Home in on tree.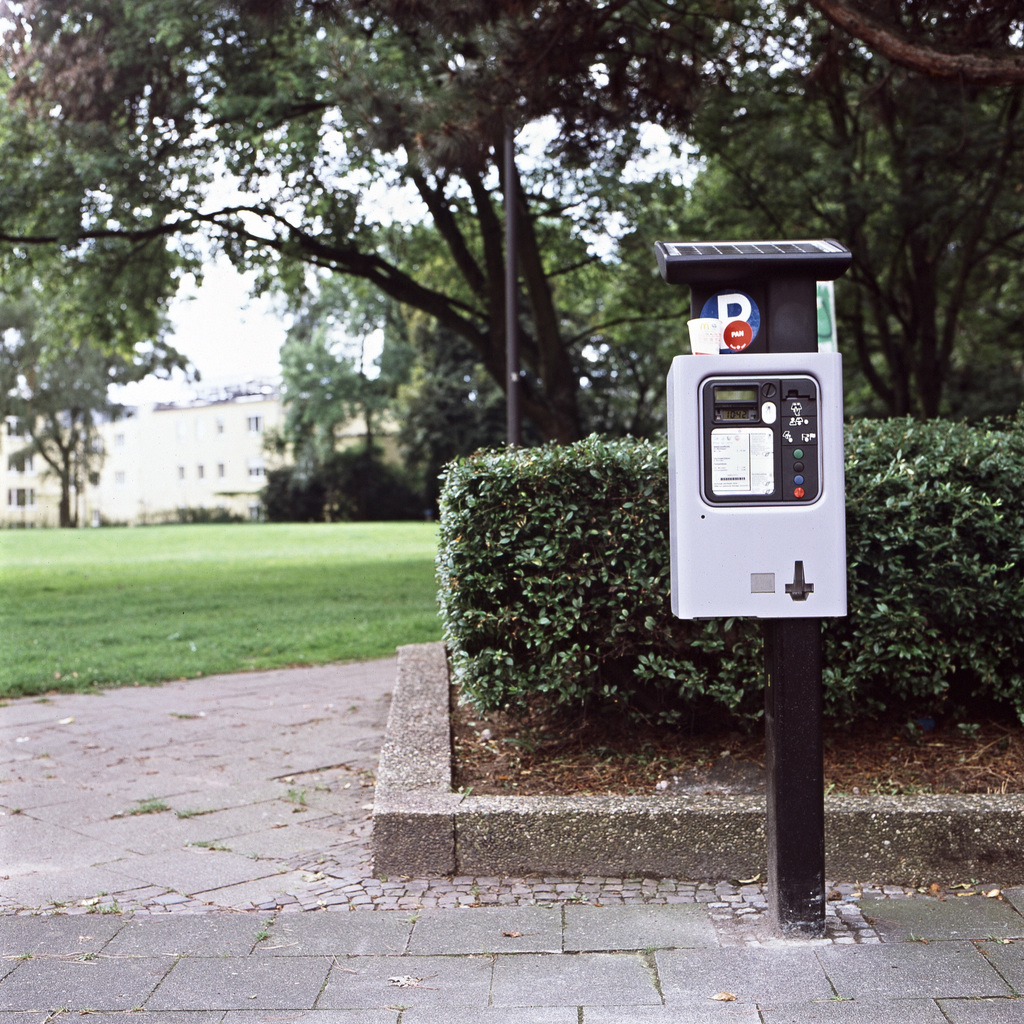
Homed in at x1=262, y1=216, x2=495, y2=492.
